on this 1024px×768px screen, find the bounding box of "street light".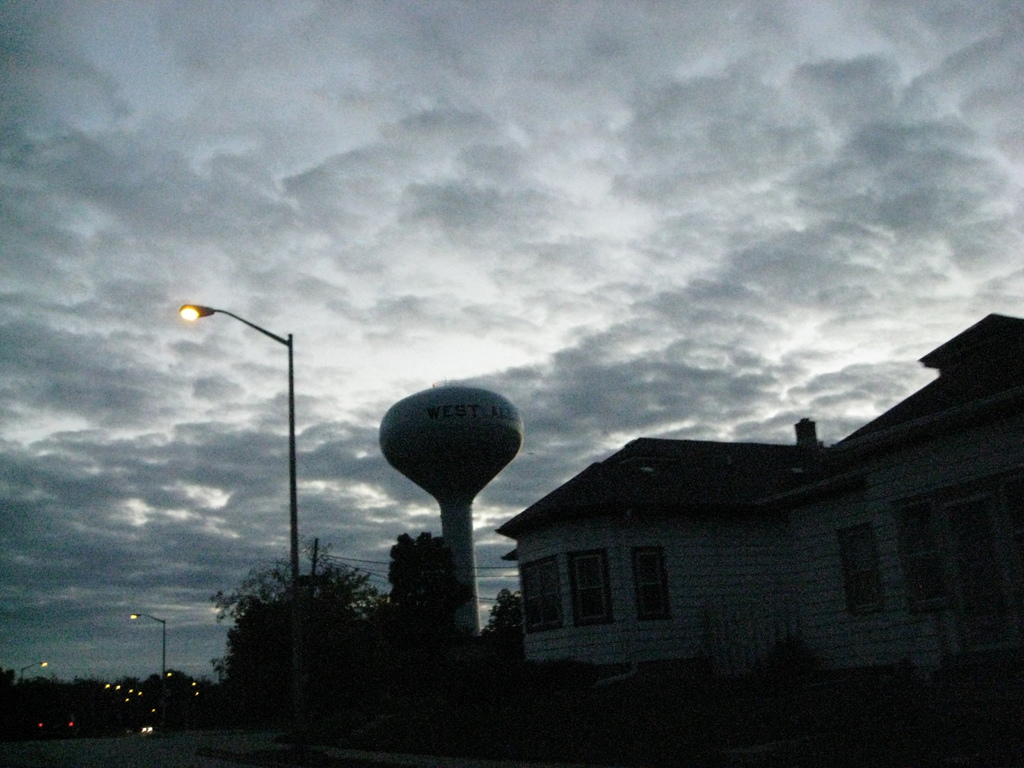
Bounding box: select_region(125, 605, 165, 686).
